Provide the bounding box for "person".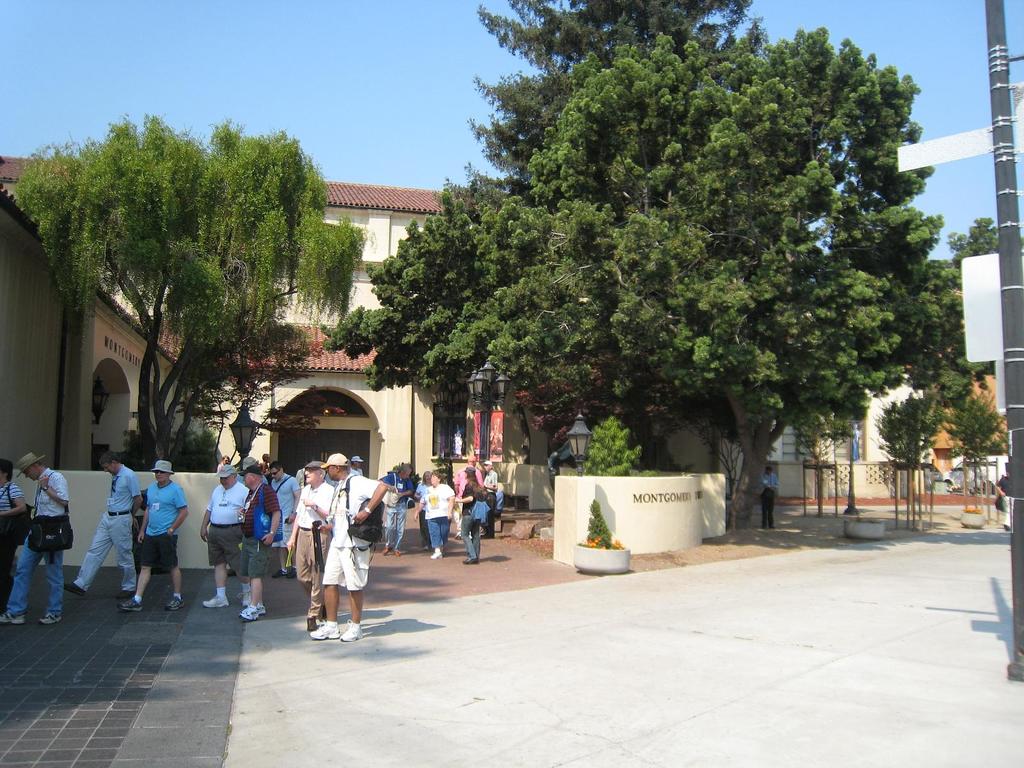
select_region(319, 463, 388, 641).
